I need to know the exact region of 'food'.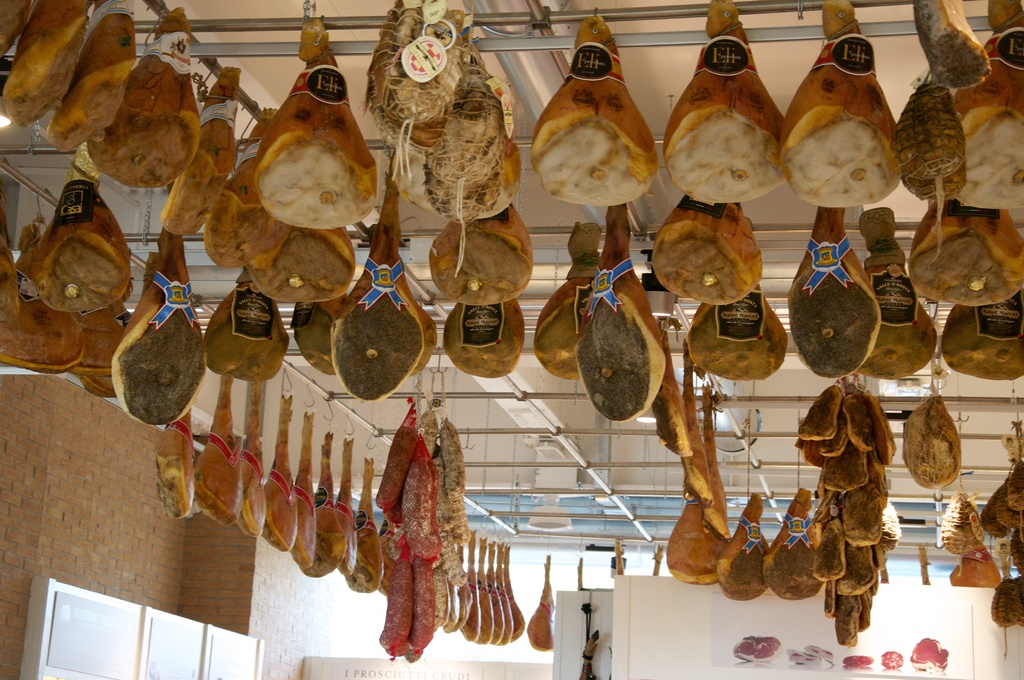
Region: left=662, top=495, right=731, bottom=585.
